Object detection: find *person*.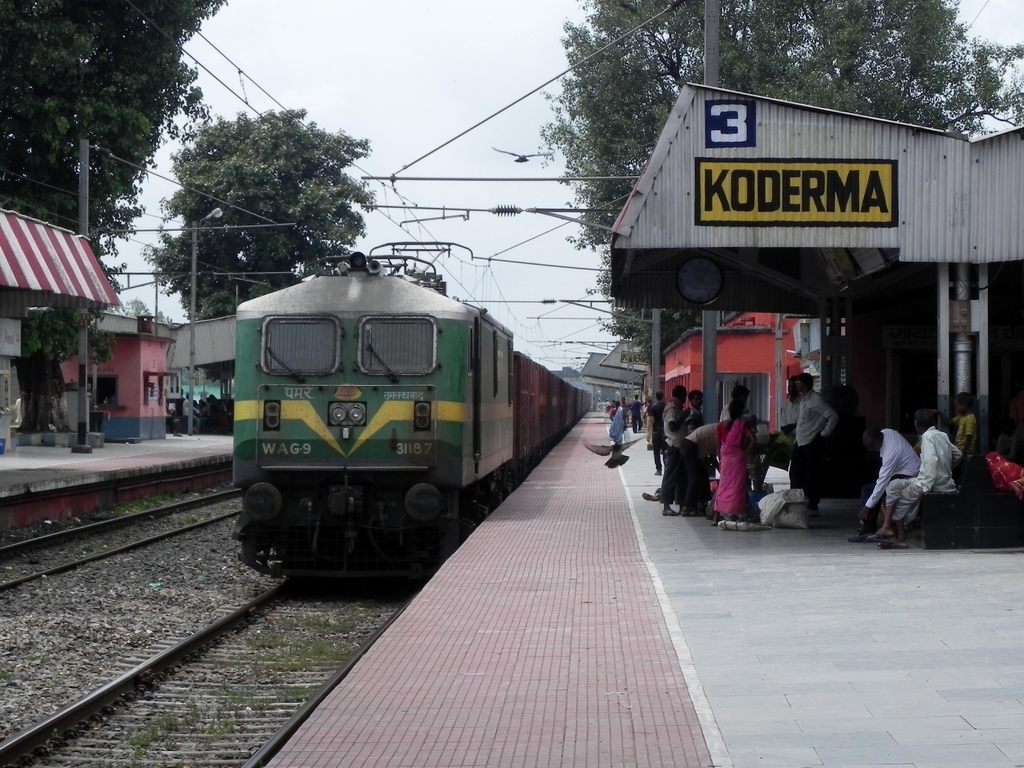
left=861, top=414, right=961, bottom=553.
